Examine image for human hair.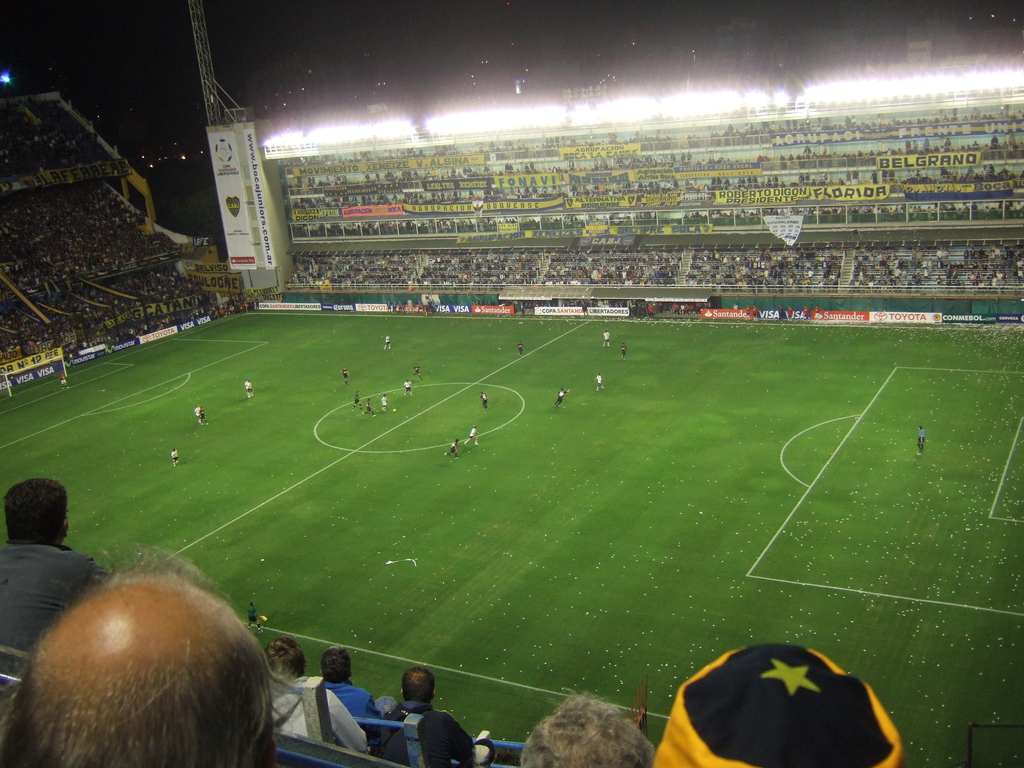
Examination result: x1=324, y1=644, x2=353, y2=678.
